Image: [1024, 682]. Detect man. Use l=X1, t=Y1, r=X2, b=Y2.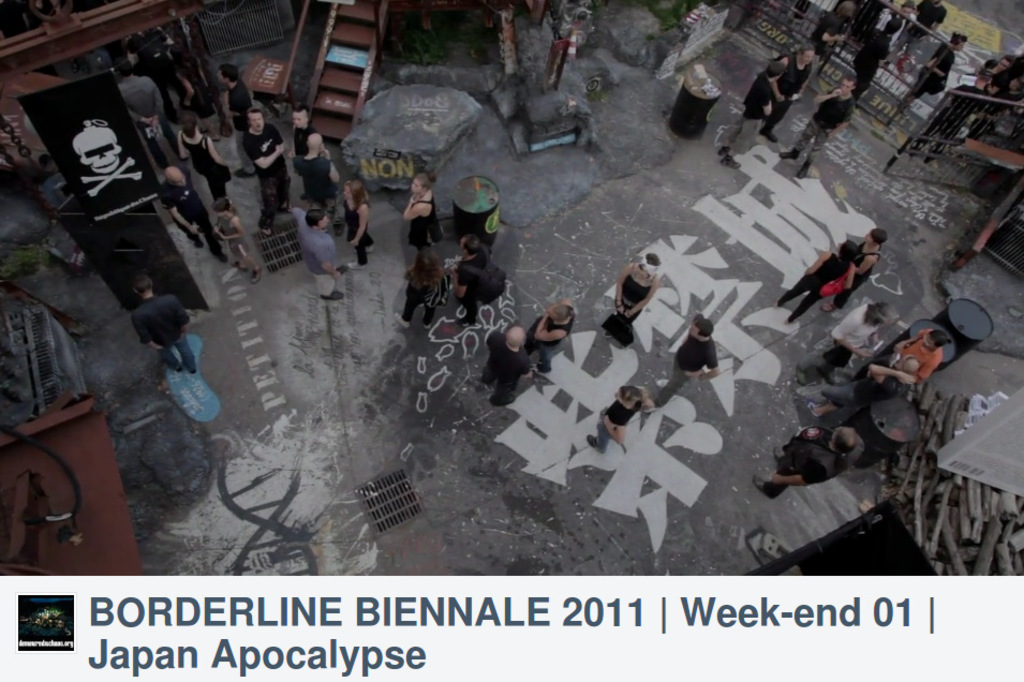
l=285, t=107, r=312, b=173.
